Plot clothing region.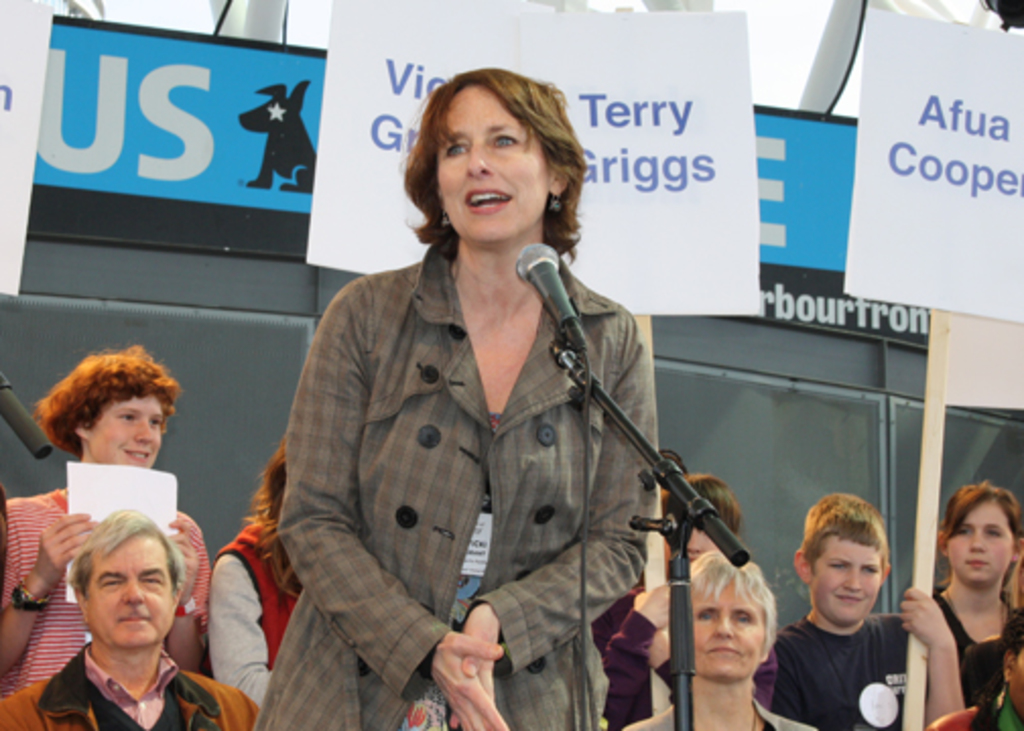
Plotted at region(585, 581, 776, 729).
